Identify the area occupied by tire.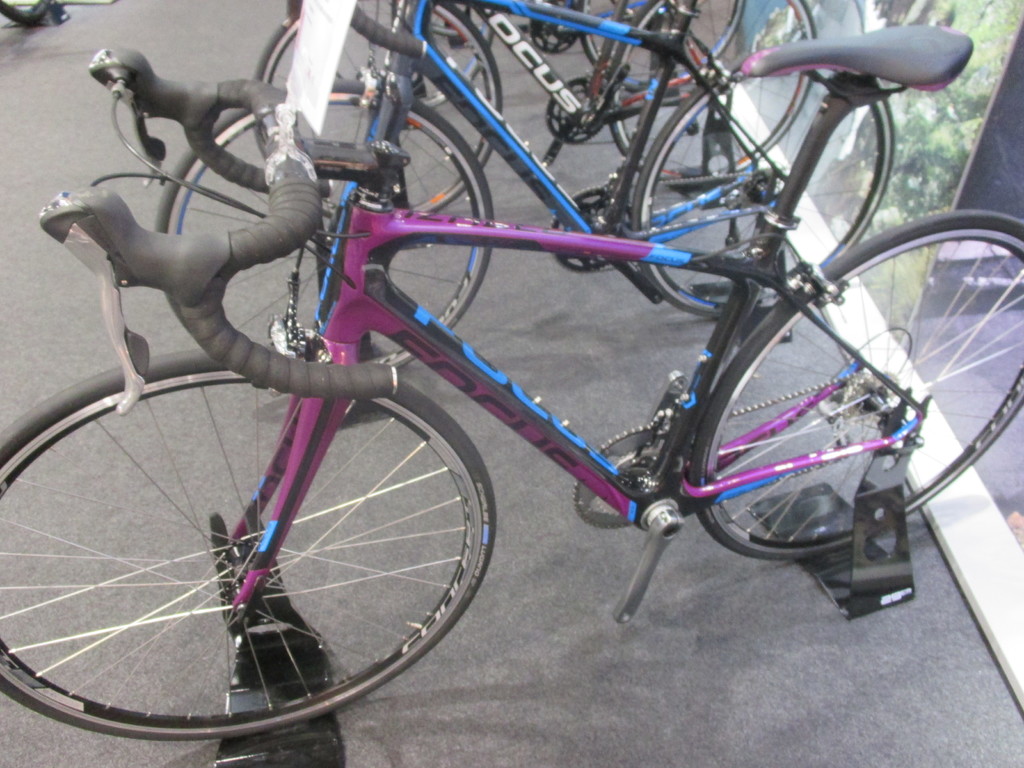
Area: (605,0,816,173).
